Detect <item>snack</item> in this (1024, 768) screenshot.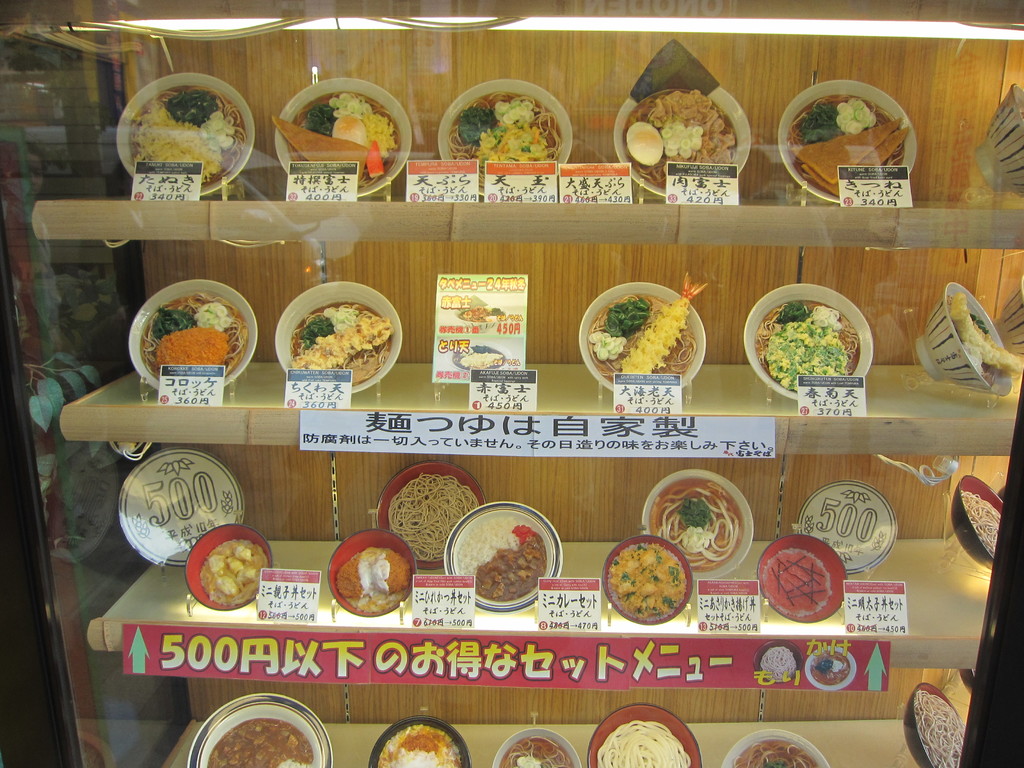
Detection: rect(191, 543, 267, 609).
